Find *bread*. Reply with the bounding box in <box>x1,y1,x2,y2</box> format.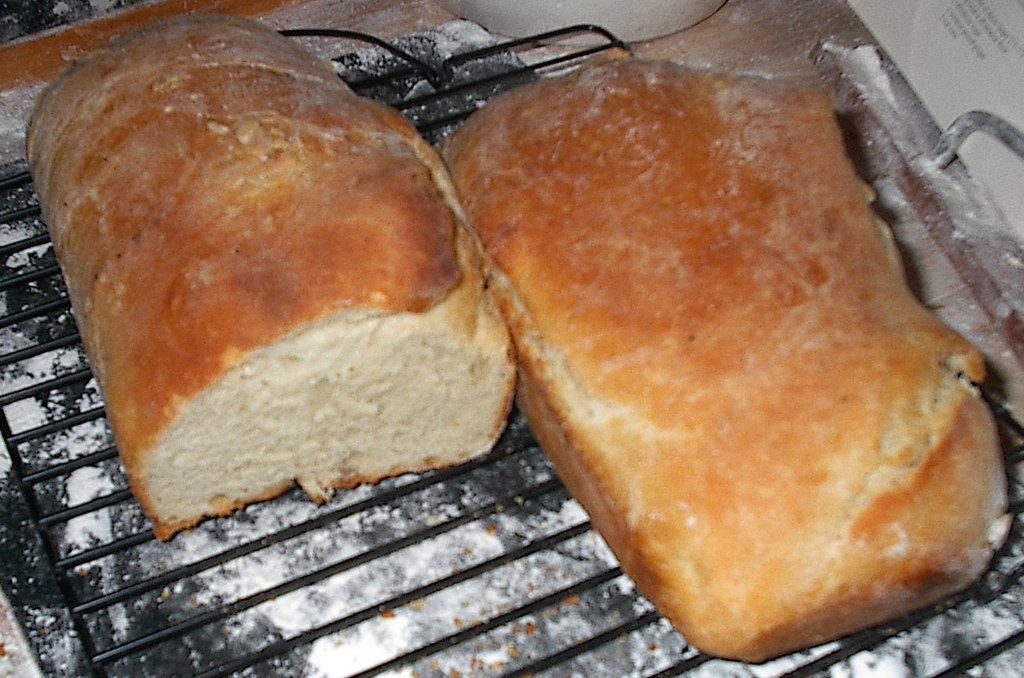
<box>435,60,1014,664</box>.
